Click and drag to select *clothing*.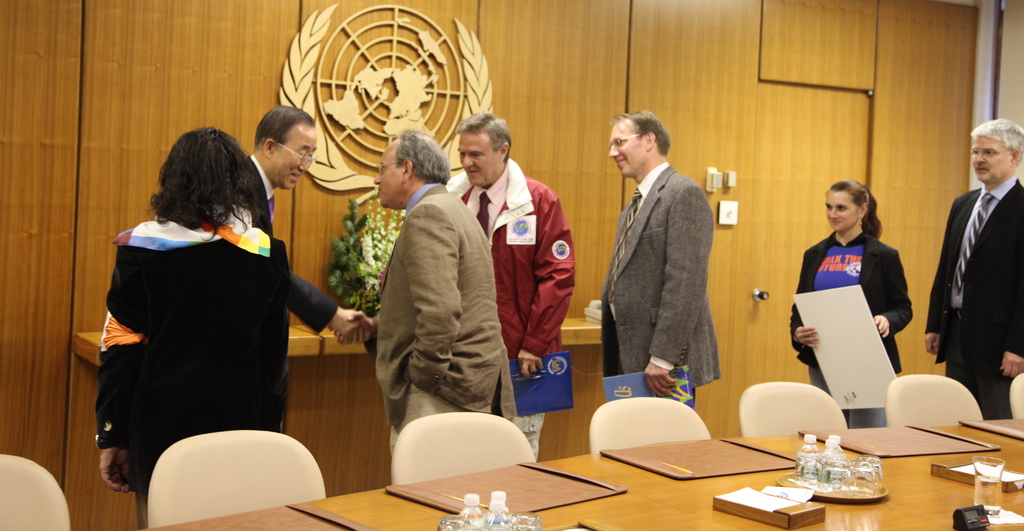
Selection: 774 220 917 419.
